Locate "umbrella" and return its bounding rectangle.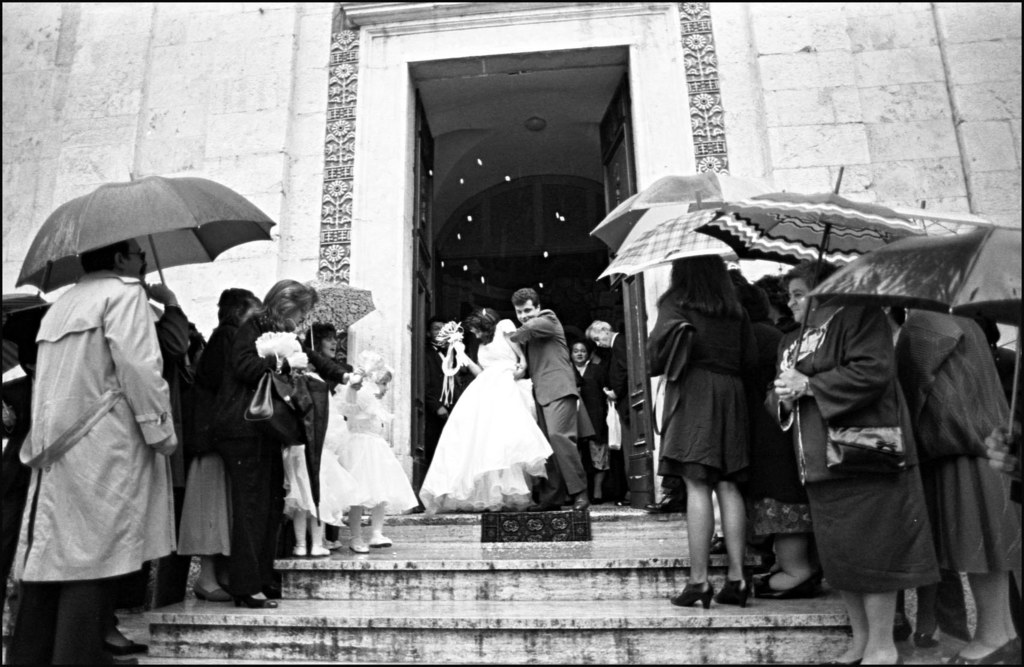
691/165/922/399.
